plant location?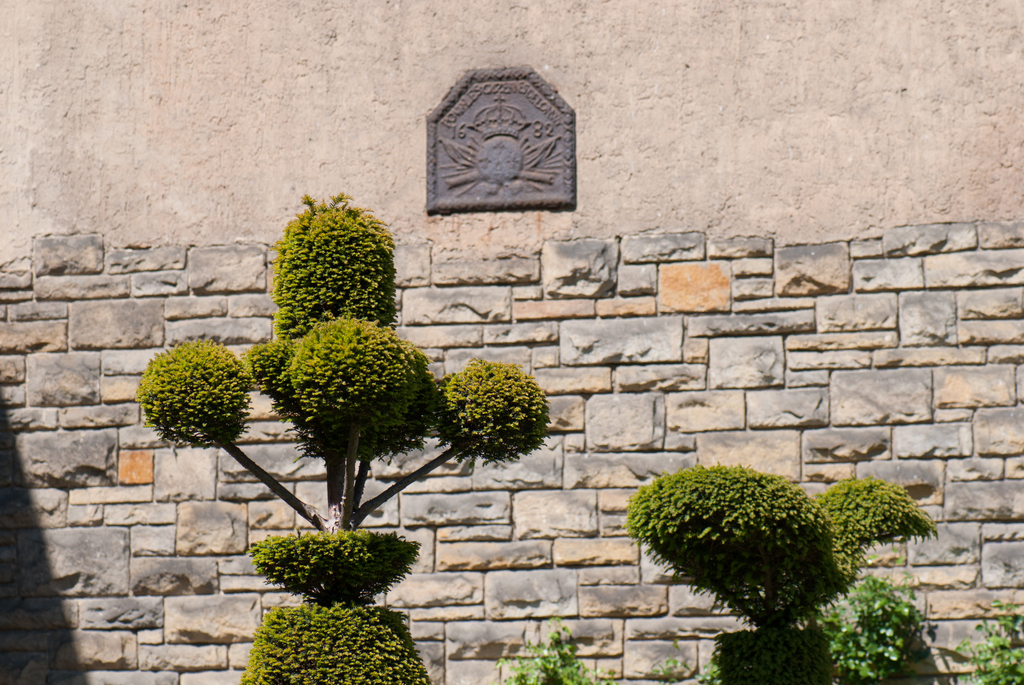
{"x1": 608, "y1": 435, "x2": 945, "y2": 650}
